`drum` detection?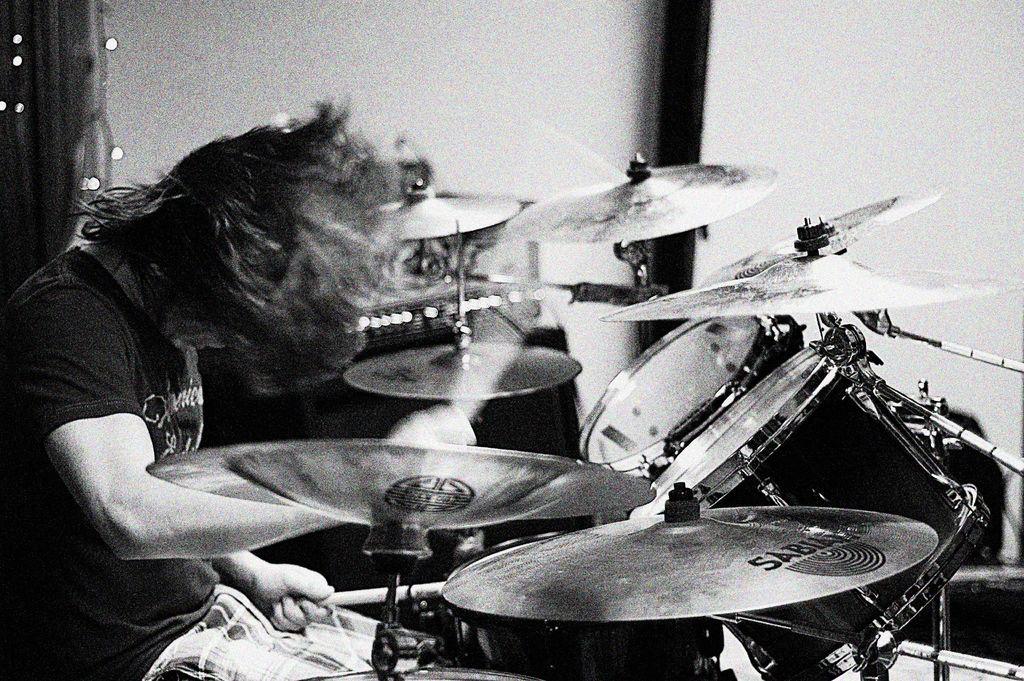
x1=586 y1=308 x2=808 y2=470
